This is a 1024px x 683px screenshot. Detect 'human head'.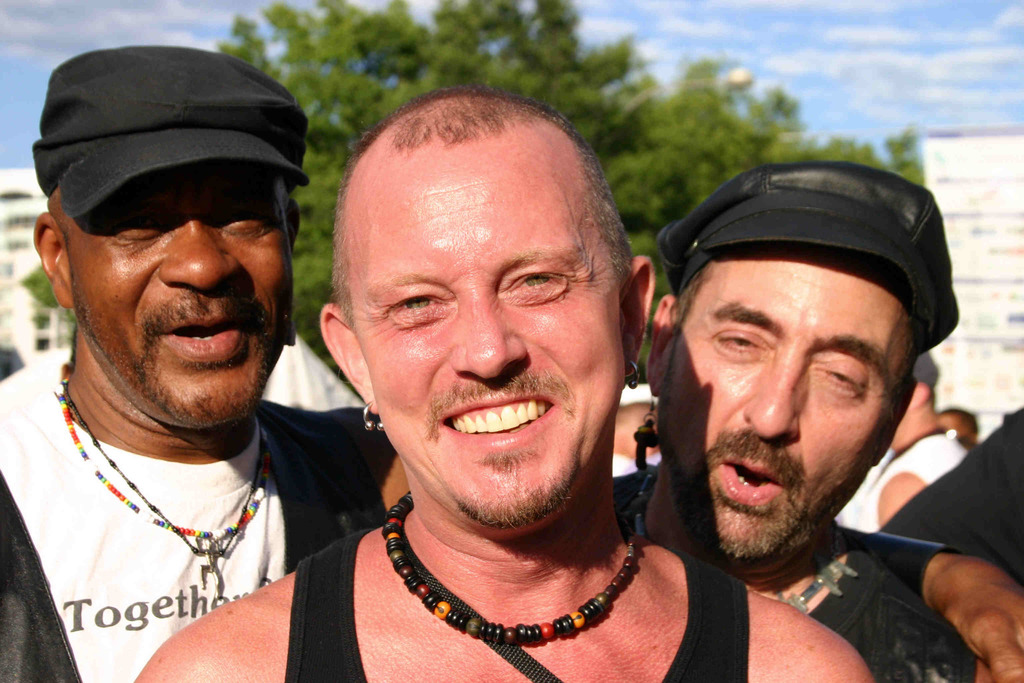
x1=321 y1=81 x2=659 y2=528.
